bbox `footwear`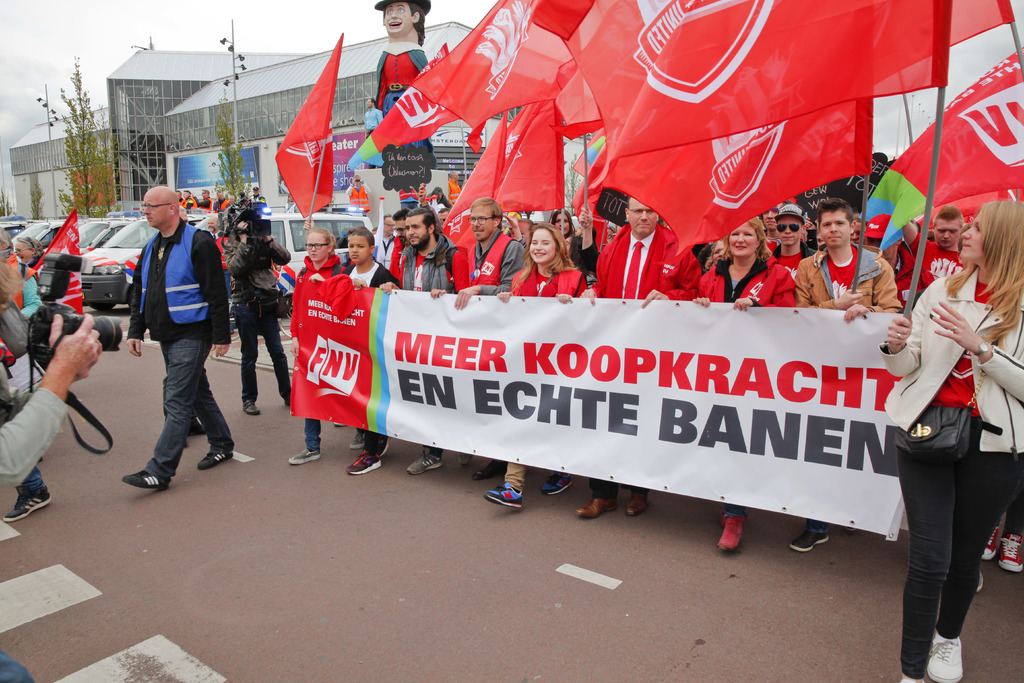
{"left": 350, "top": 448, "right": 384, "bottom": 494}
